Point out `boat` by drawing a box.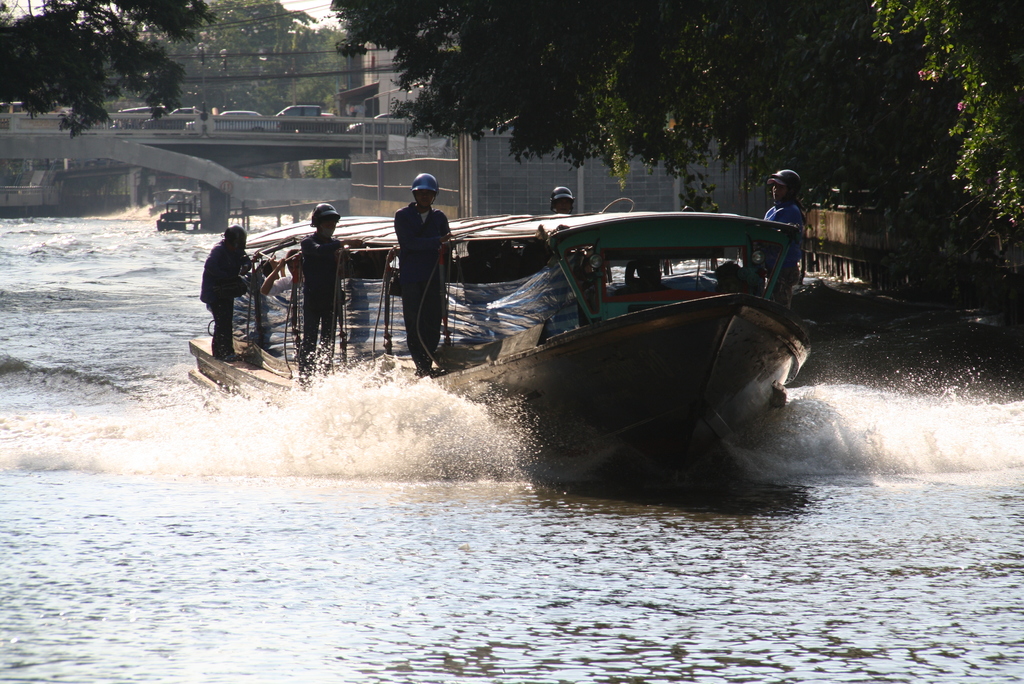
region(157, 192, 195, 233).
